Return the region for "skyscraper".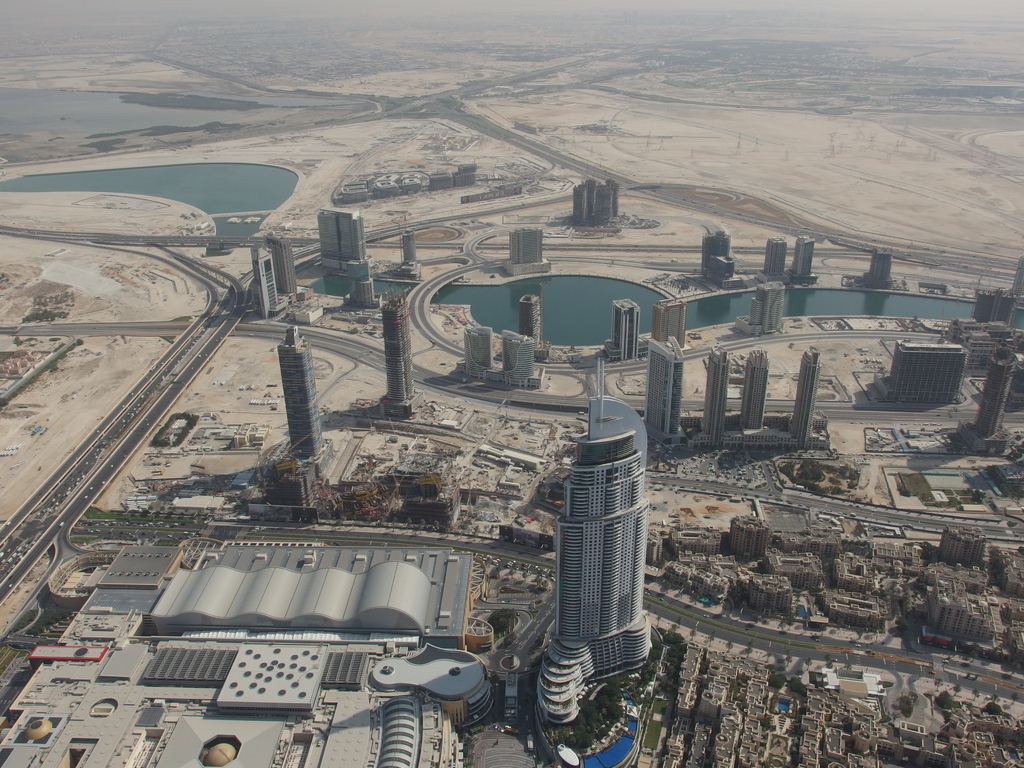
<box>534,362,650,724</box>.
